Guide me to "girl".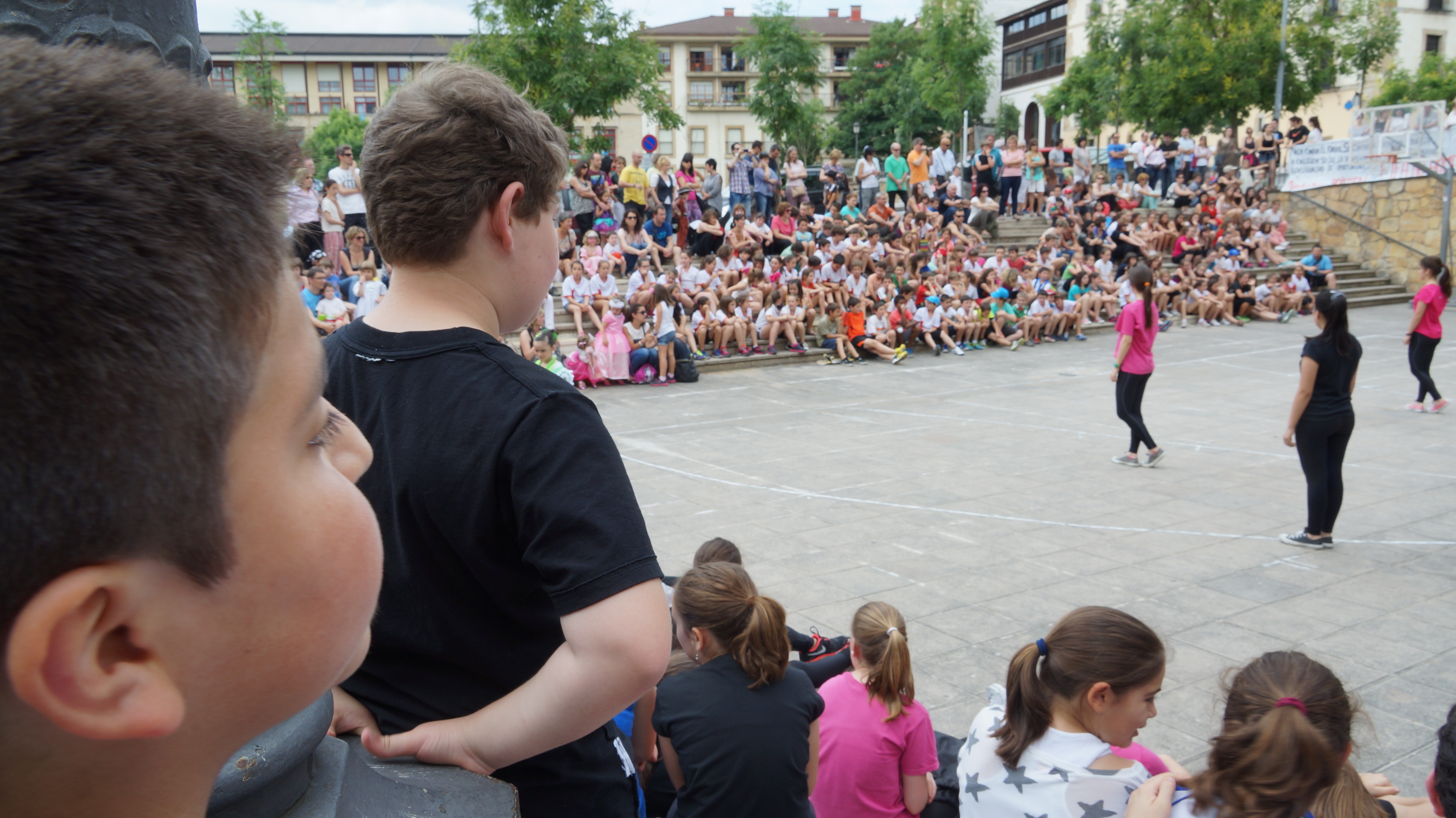
Guidance: left=379, top=84, right=403, bottom=161.
